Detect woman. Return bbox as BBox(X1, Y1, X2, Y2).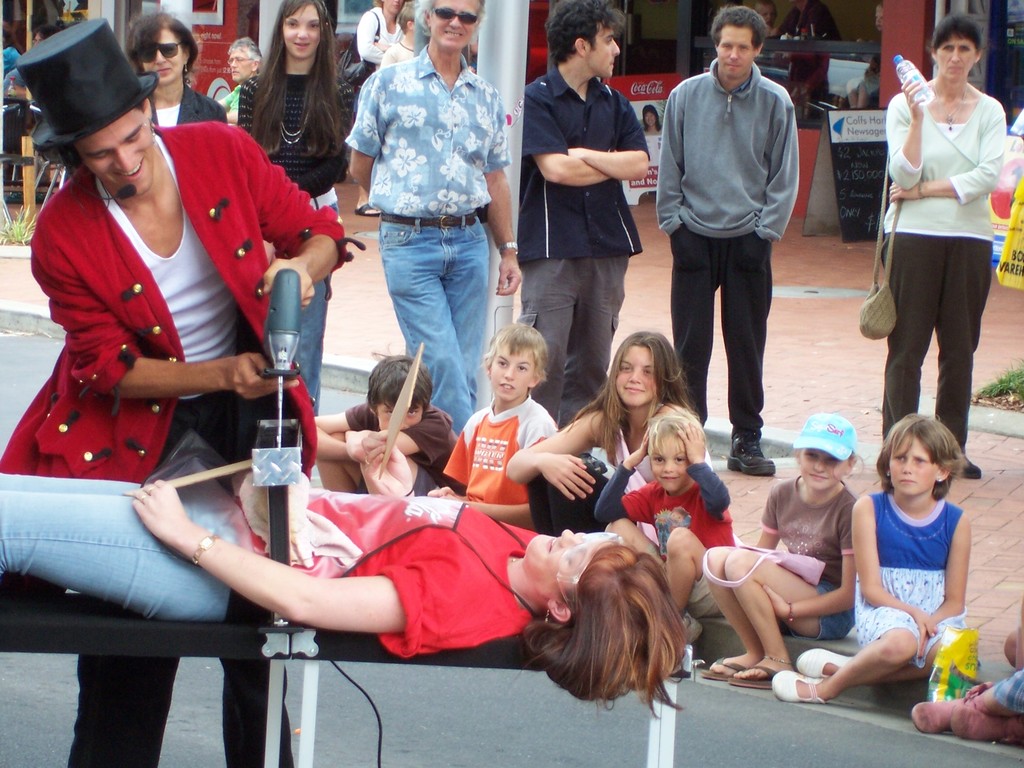
BBox(225, 0, 355, 439).
